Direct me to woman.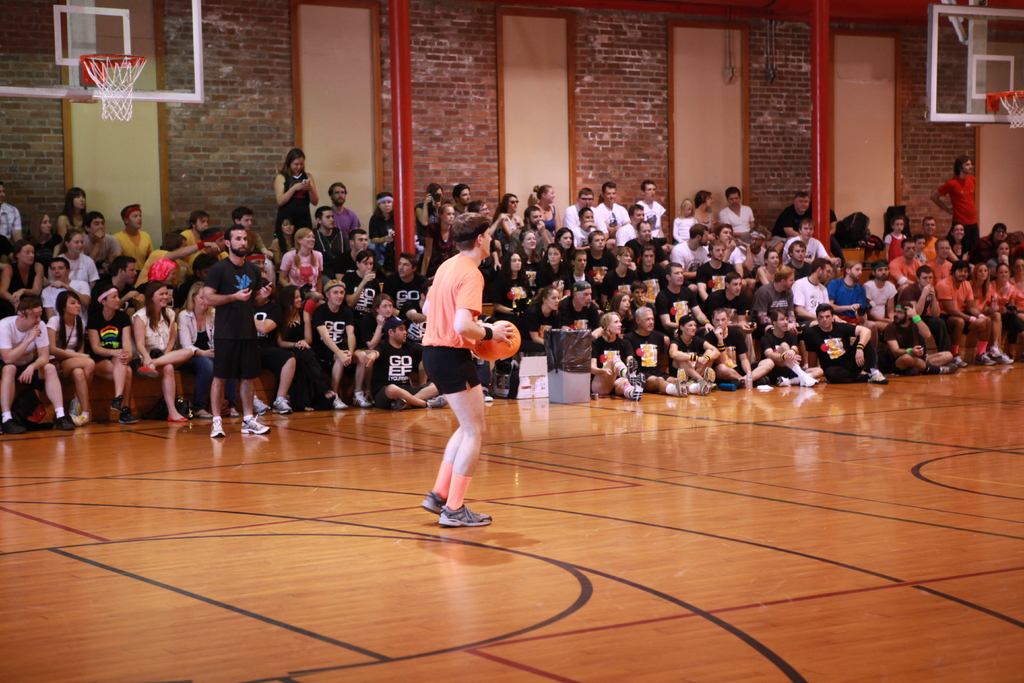
Direction: {"left": 589, "top": 309, "right": 646, "bottom": 404}.
